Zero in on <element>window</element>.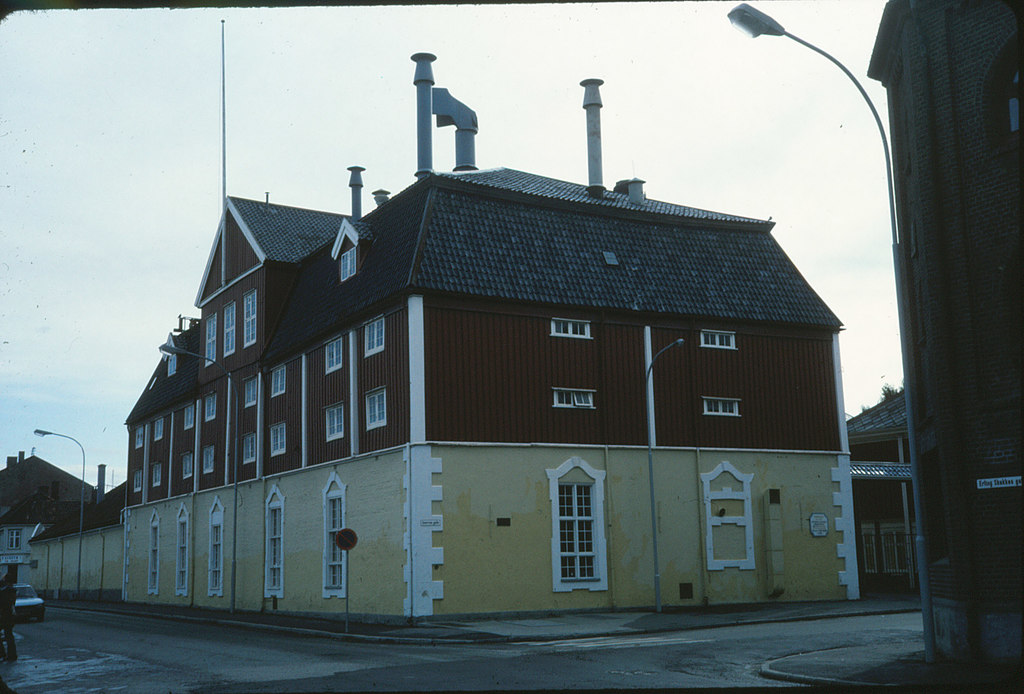
Zeroed in: region(262, 484, 282, 597).
